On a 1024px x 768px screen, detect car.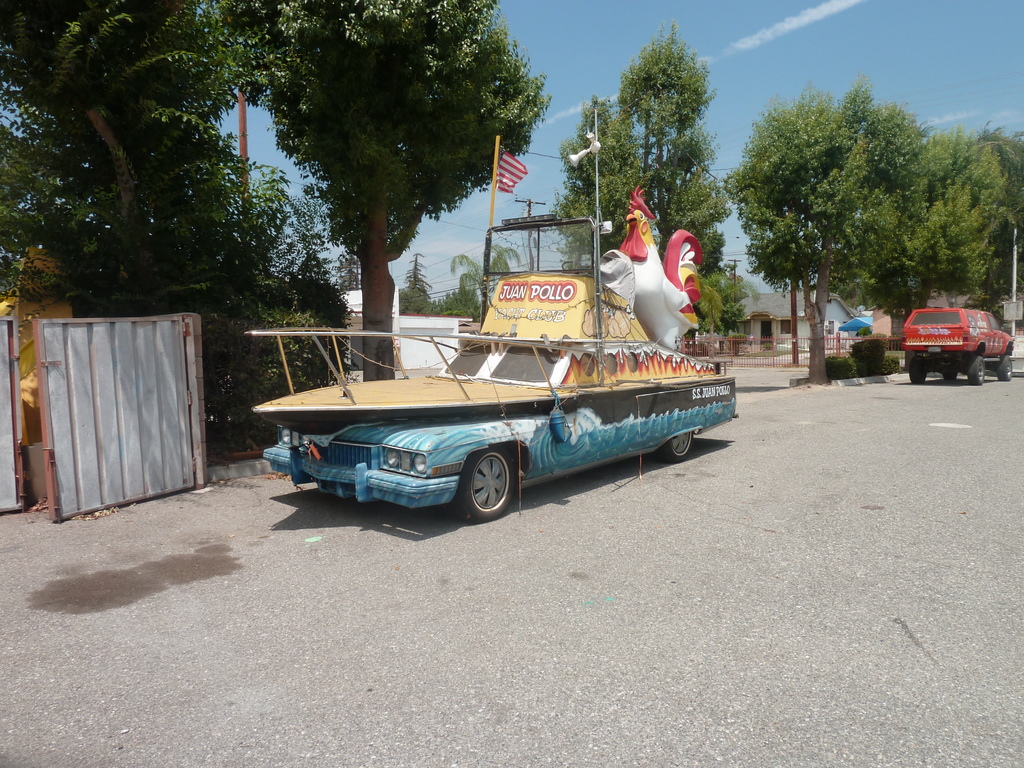
BBox(256, 335, 737, 525).
